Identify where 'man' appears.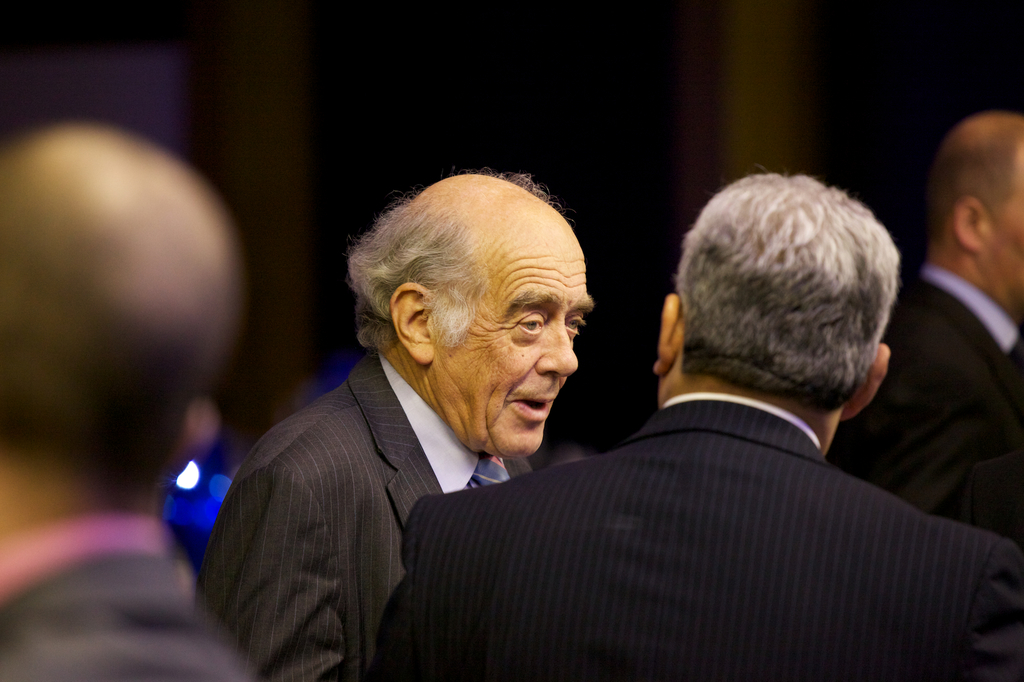
Appears at crop(0, 124, 257, 681).
